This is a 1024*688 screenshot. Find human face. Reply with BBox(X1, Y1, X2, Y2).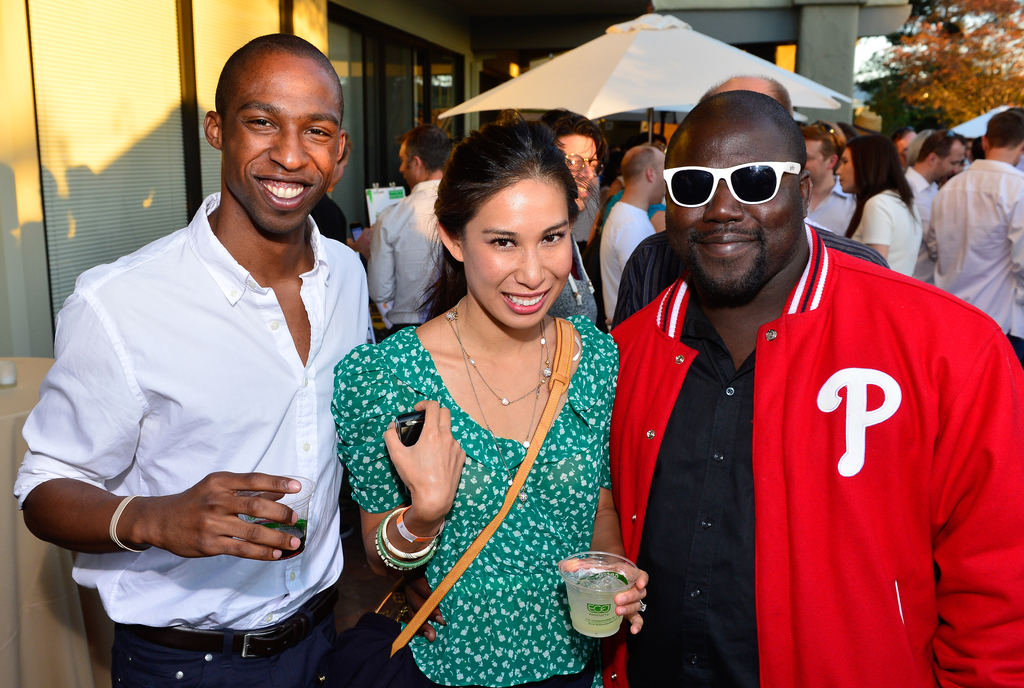
BBox(221, 56, 342, 234).
